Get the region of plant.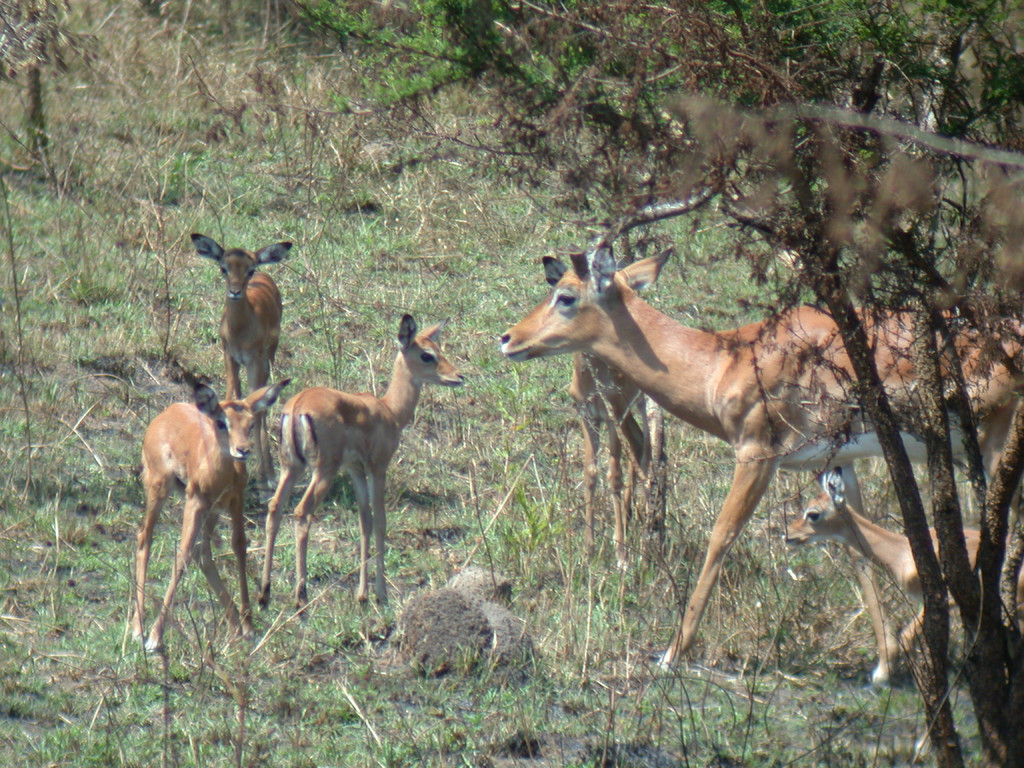
bbox=(0, 0, 1023, 767).
